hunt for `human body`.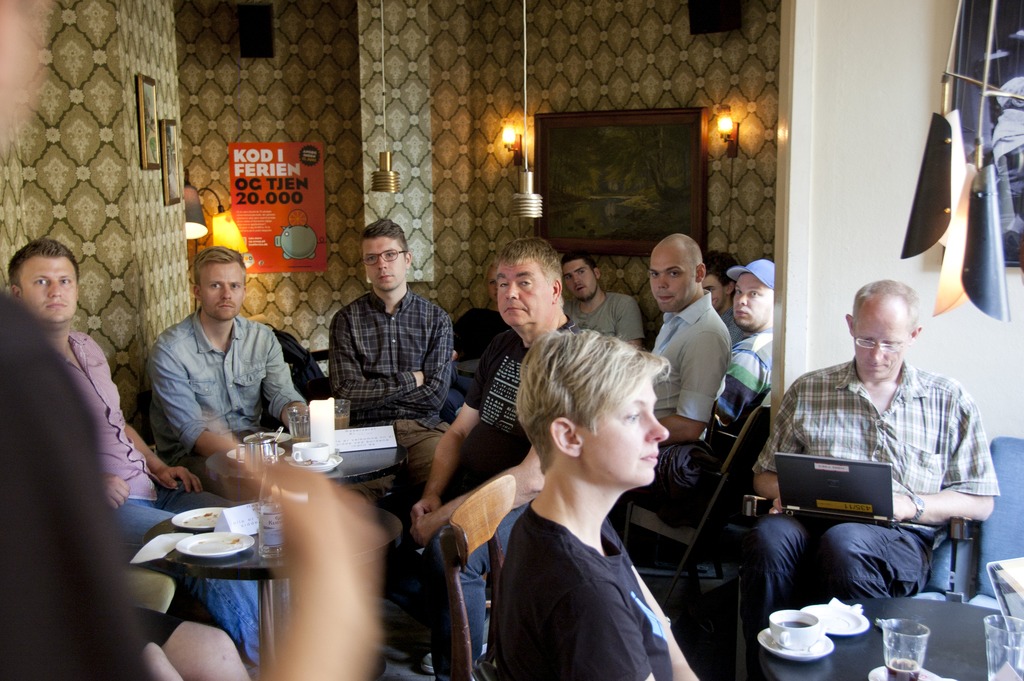
Hunted down at {"x1": 751, "y1": 360, "x2": 1003, "y2": 628}.
